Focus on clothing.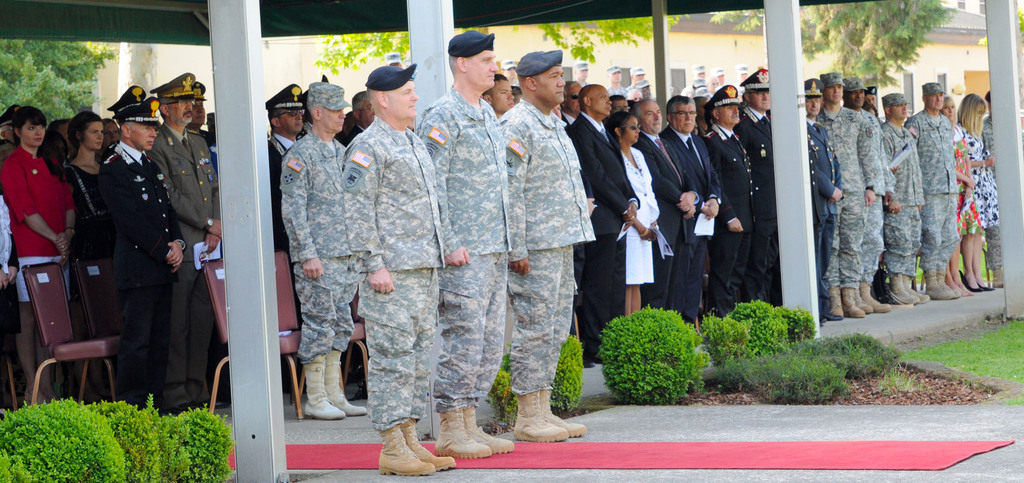
Focused at [954,127,979,230].
